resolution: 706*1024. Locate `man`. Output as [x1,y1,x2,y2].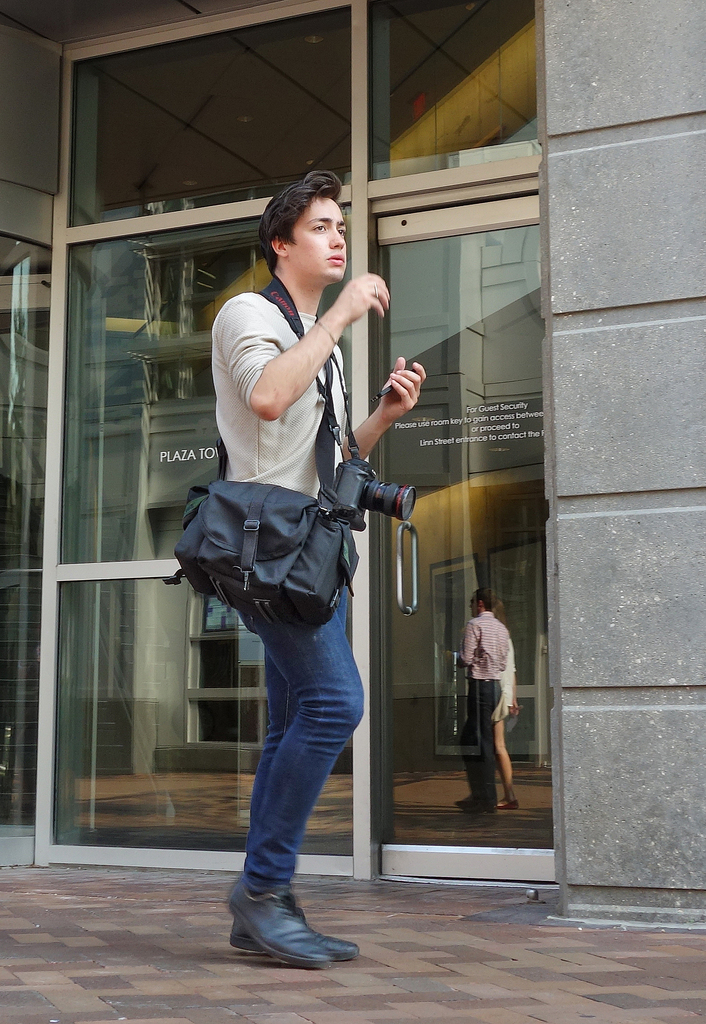
[170,172,428,939].
